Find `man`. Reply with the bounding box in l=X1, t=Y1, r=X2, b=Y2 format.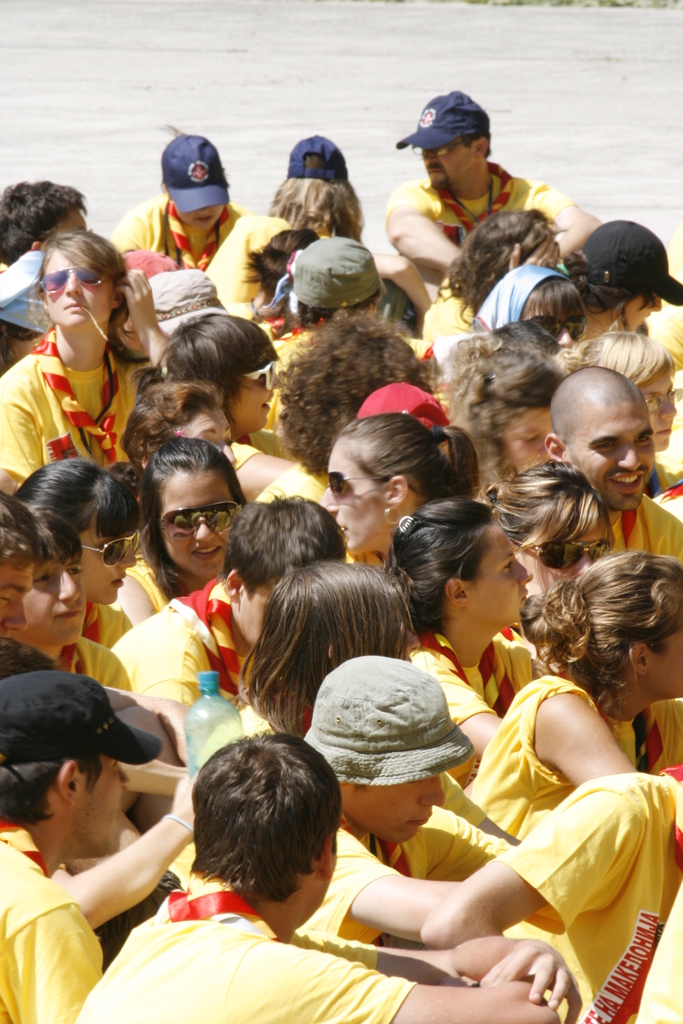
l=0, t=636, r=205, b=1011.
